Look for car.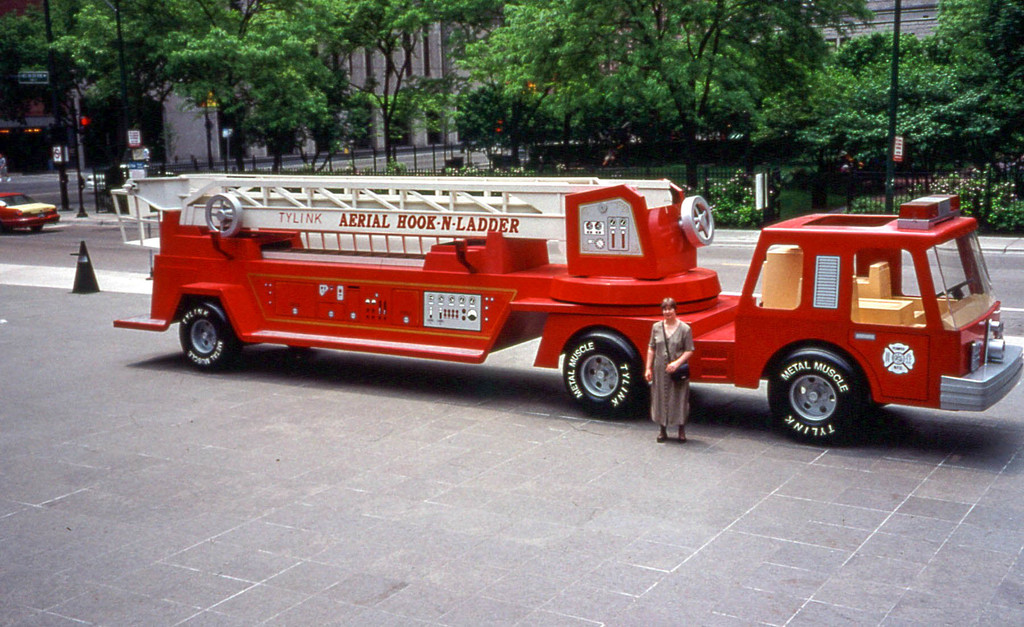
Found: 0,190,56,229.
